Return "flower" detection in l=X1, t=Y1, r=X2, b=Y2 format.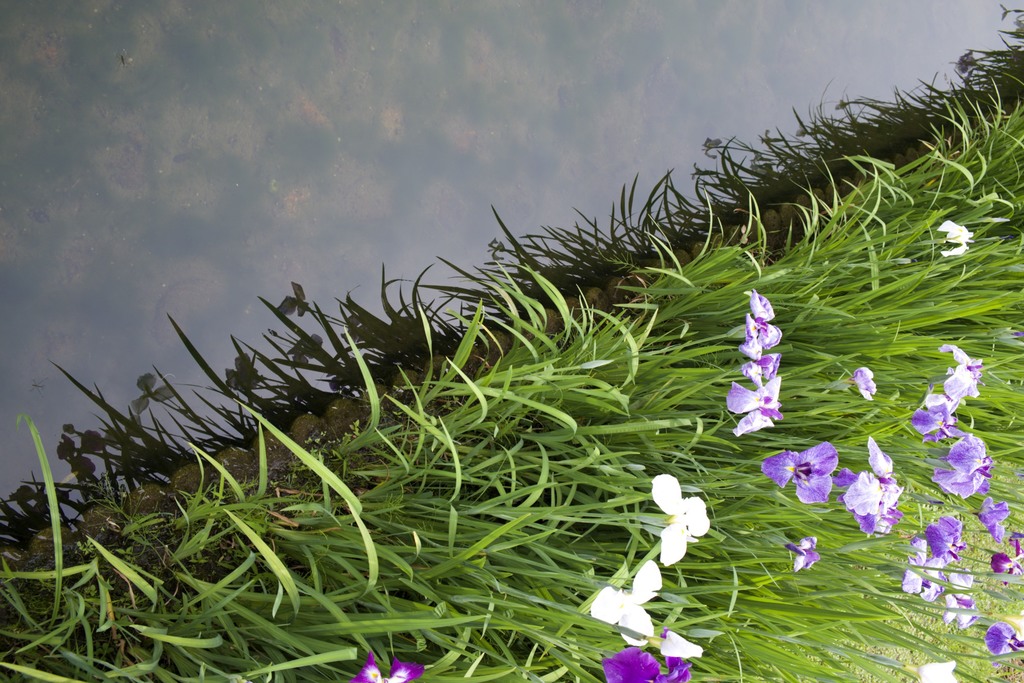
l=581, t=567, r=673, b=647.
